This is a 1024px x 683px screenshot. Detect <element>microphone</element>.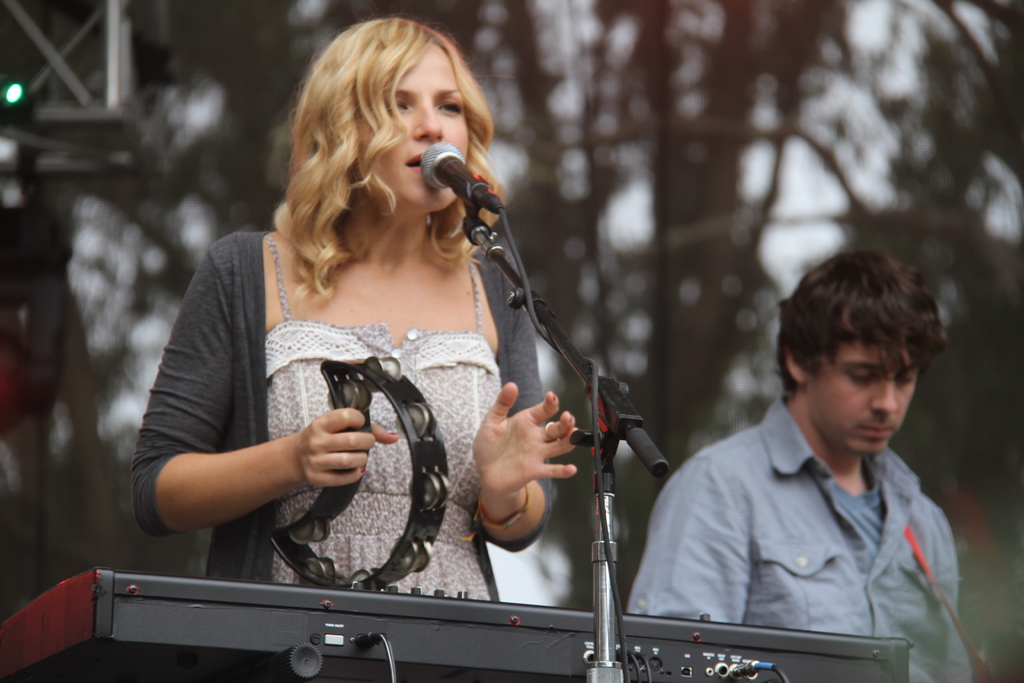
locate(419, 138, 487, 201).
